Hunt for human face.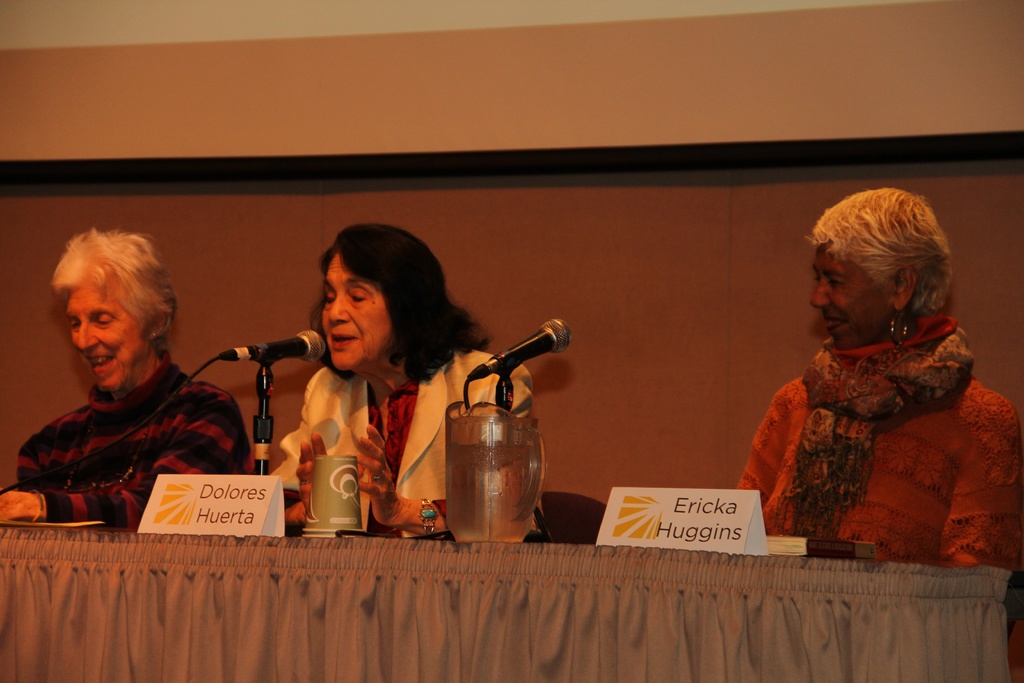
Hunted down at rect(806, 247, 888, 349).
